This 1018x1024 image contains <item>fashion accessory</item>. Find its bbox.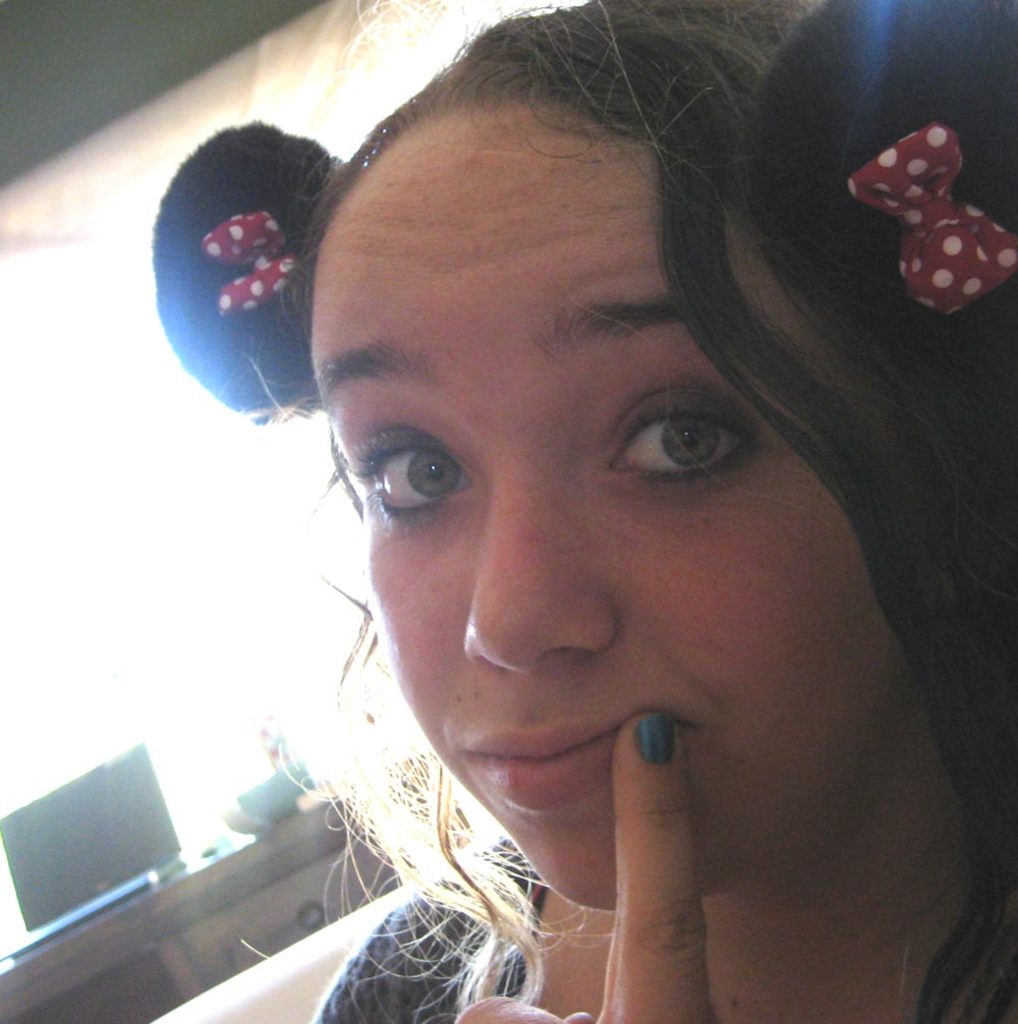
box=[157, 119, 338, 401].
